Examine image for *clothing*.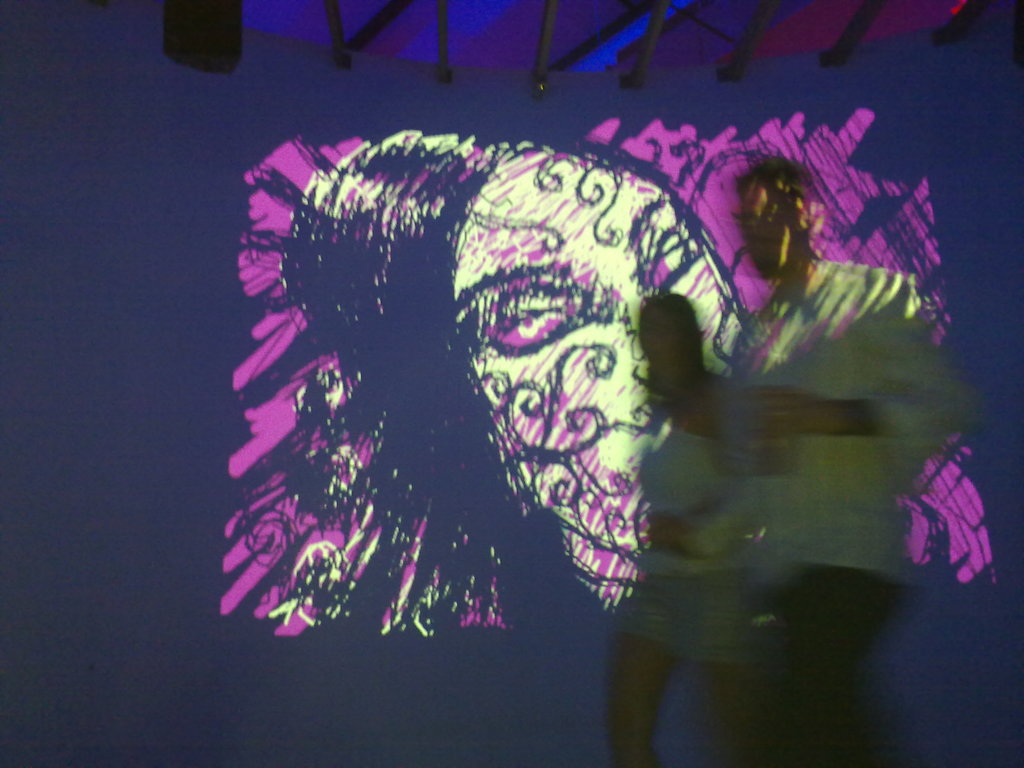
Examination result: (x1=614, y1=423, x2=749, y2=662).
